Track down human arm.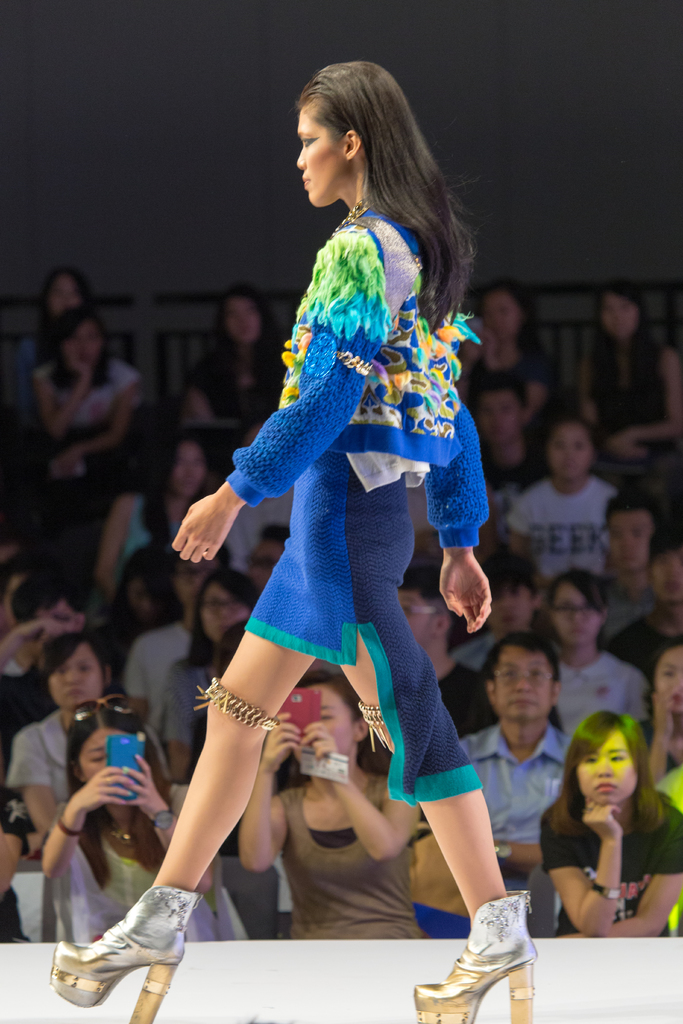
Tracked to select_region(163, 660, 201, 784).
